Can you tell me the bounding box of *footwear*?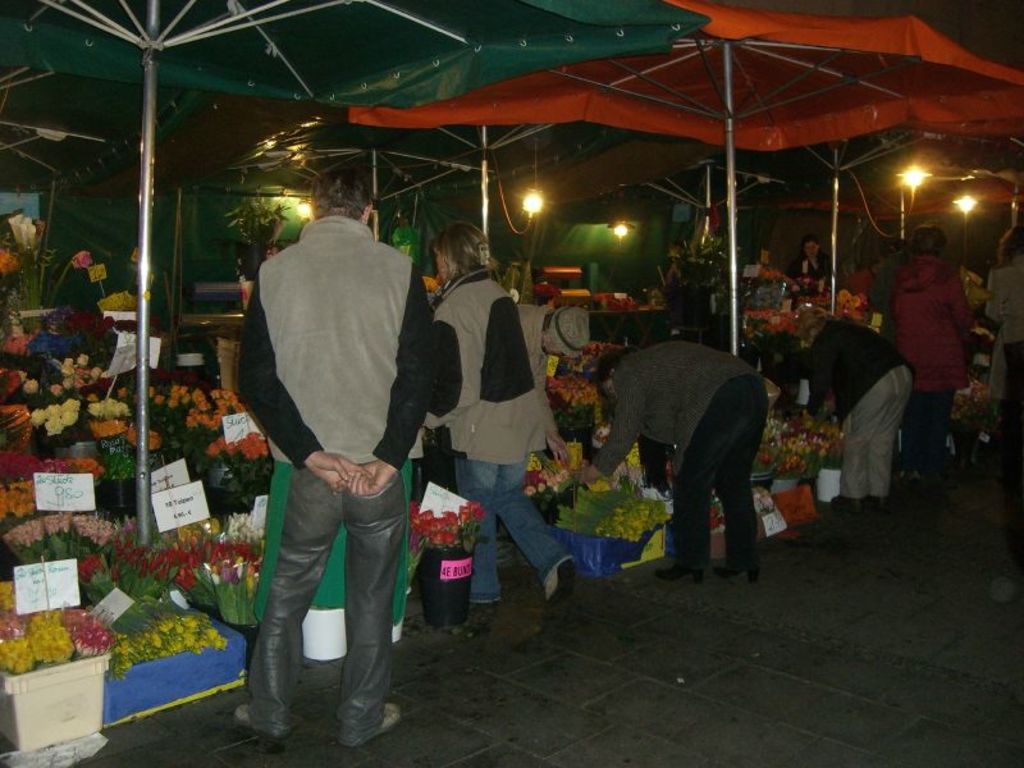
bbox=(804, 500, 869, 541).
